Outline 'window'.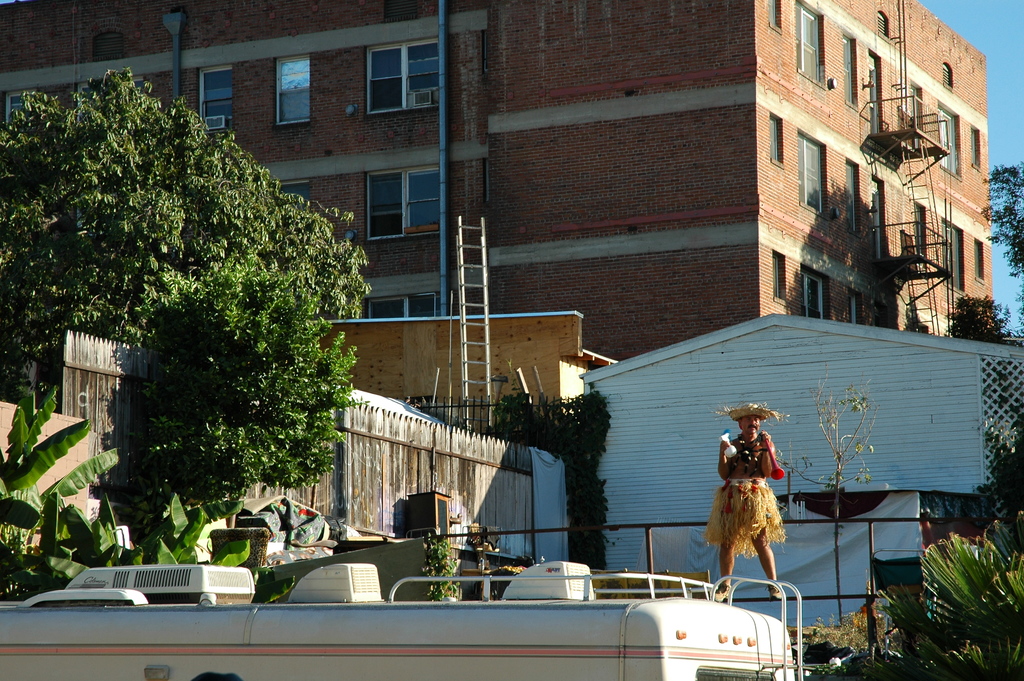
Outline: (left=847, top=159, right=859, bottom=227).
